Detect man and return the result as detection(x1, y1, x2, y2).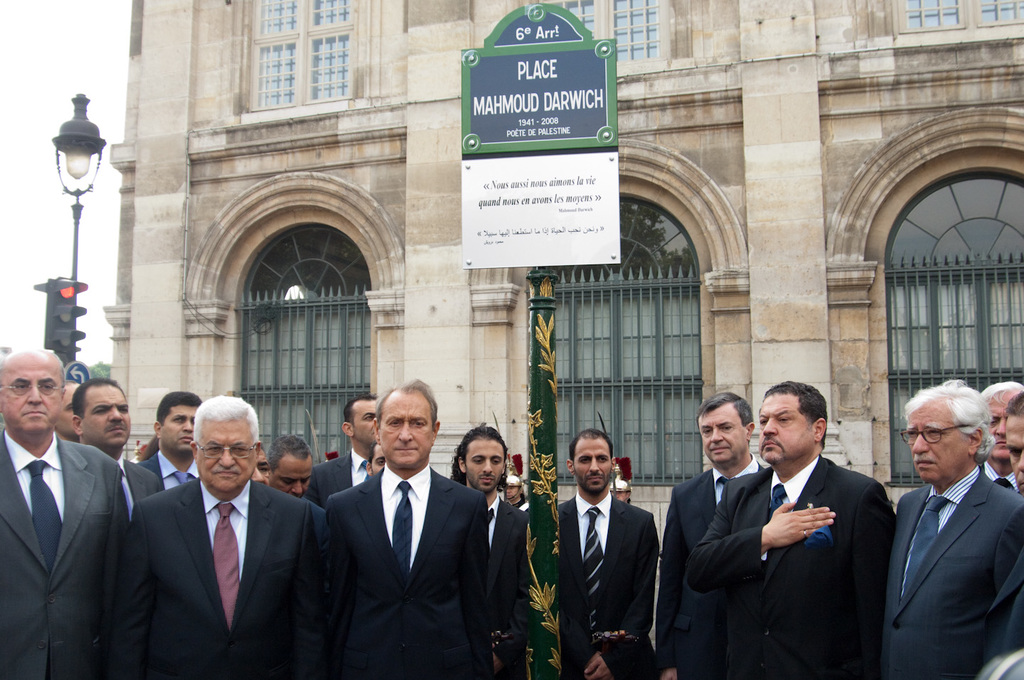
detection(666, 390, 773, 679).
